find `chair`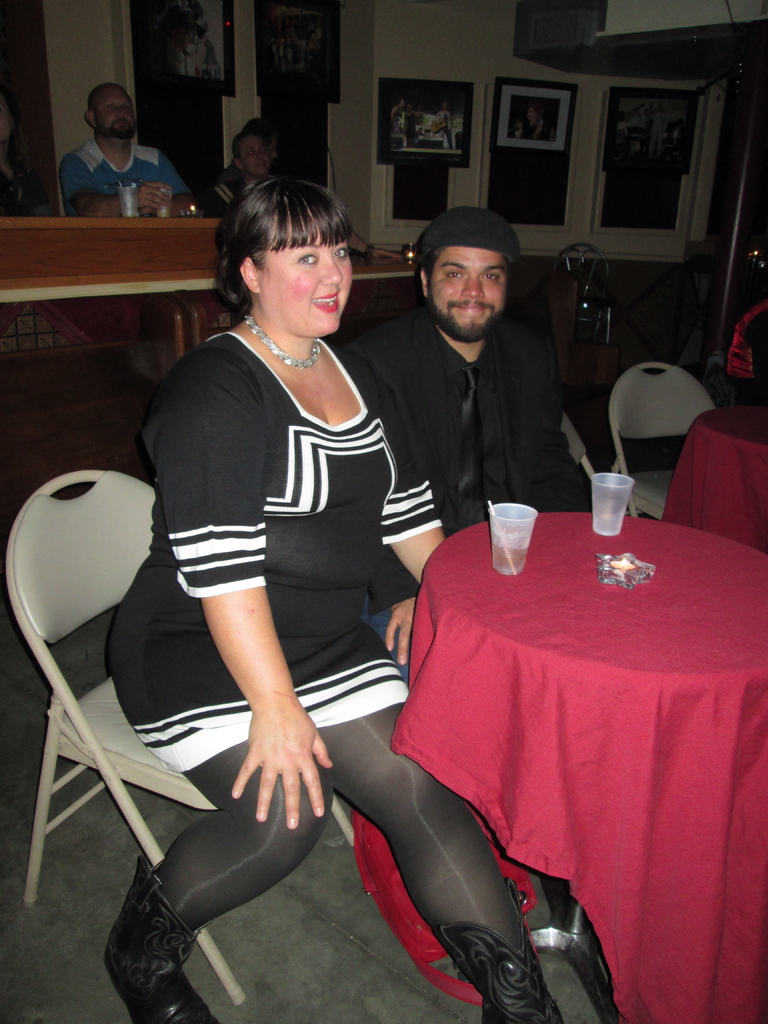
crop(551, 236, 614, 353)
